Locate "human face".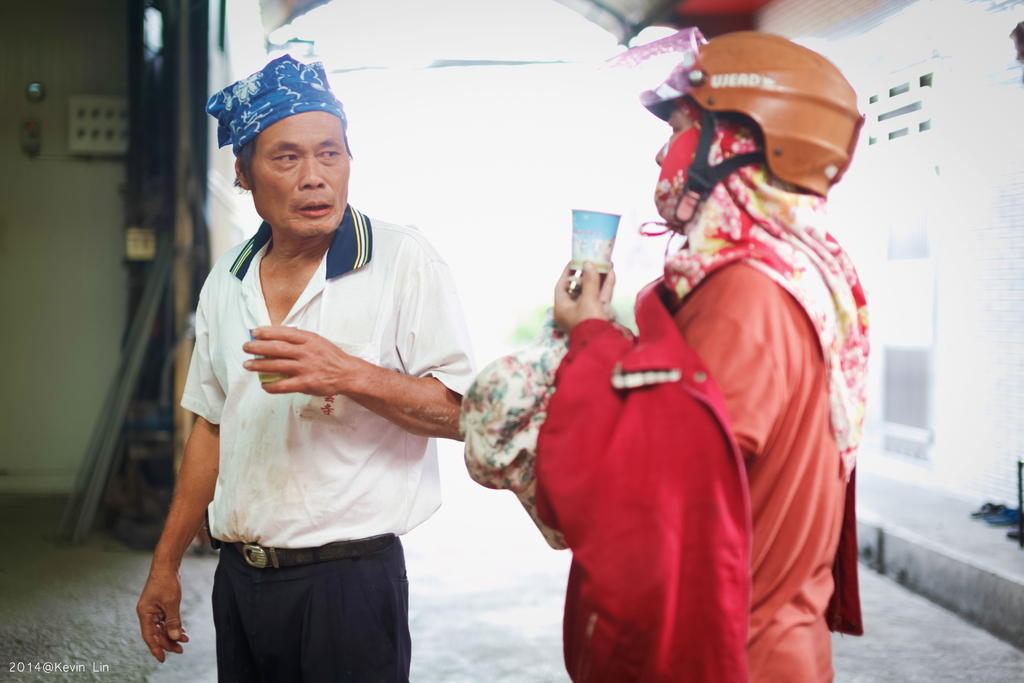
Bounding box: (left=652, top=101, right=702, bottom=165).
